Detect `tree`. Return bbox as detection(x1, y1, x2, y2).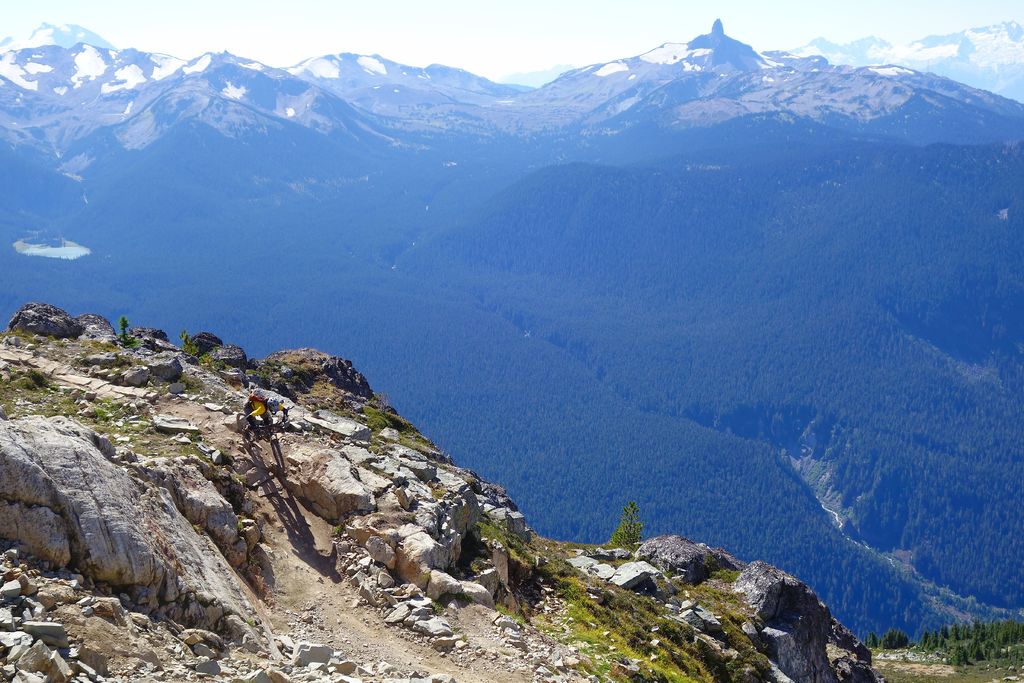
detection(592, 501, 646, 548).
